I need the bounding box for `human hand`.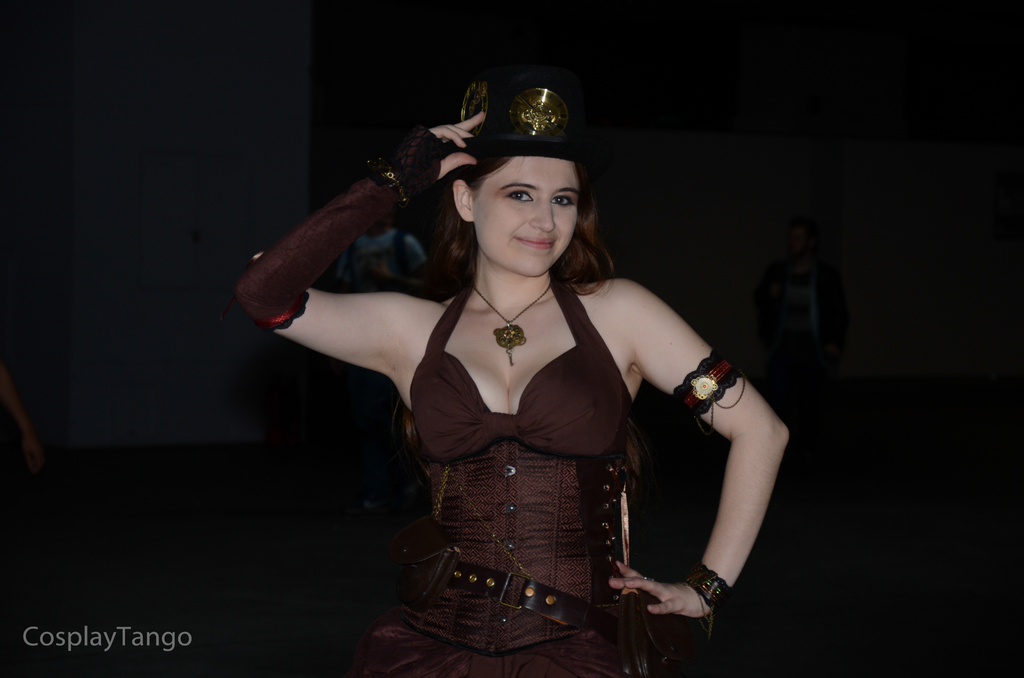
Here it is: x1=397, y1=108, x2=488, y2=196.
